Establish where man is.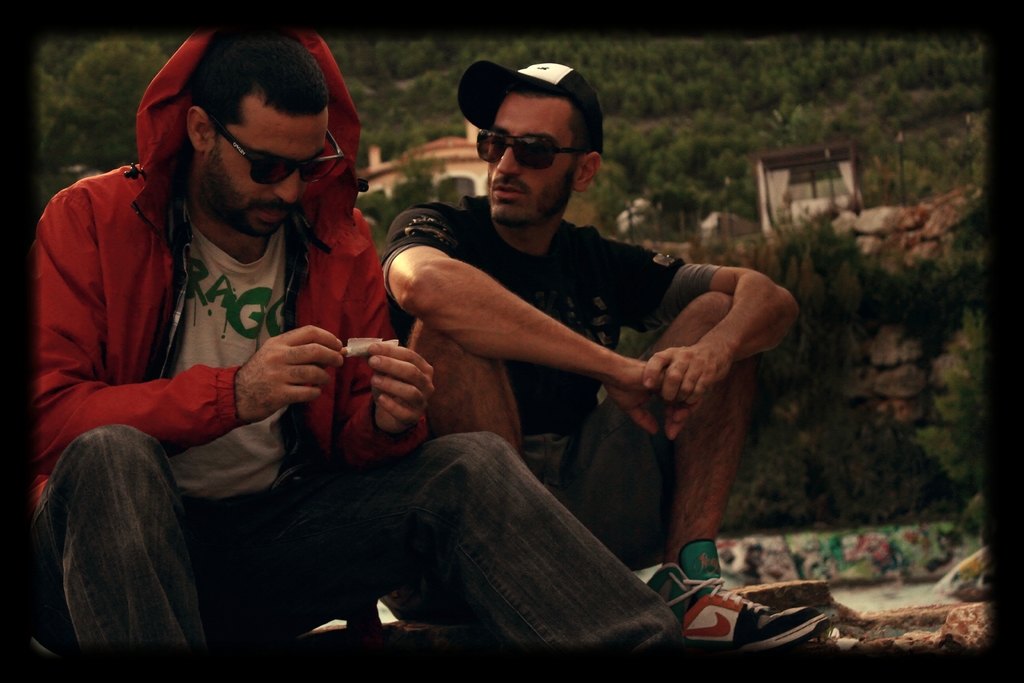
Established at x1=24 y1=24 x2=695 y2=654.
